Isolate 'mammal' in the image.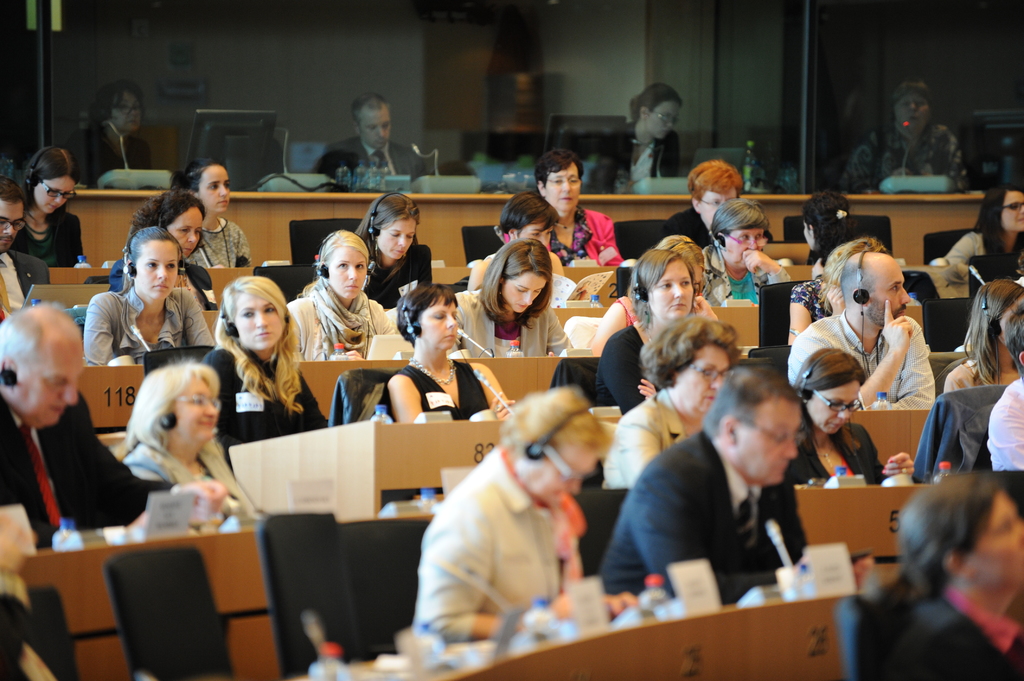
Isolated region: select_region(837, 80, 975, 188).
